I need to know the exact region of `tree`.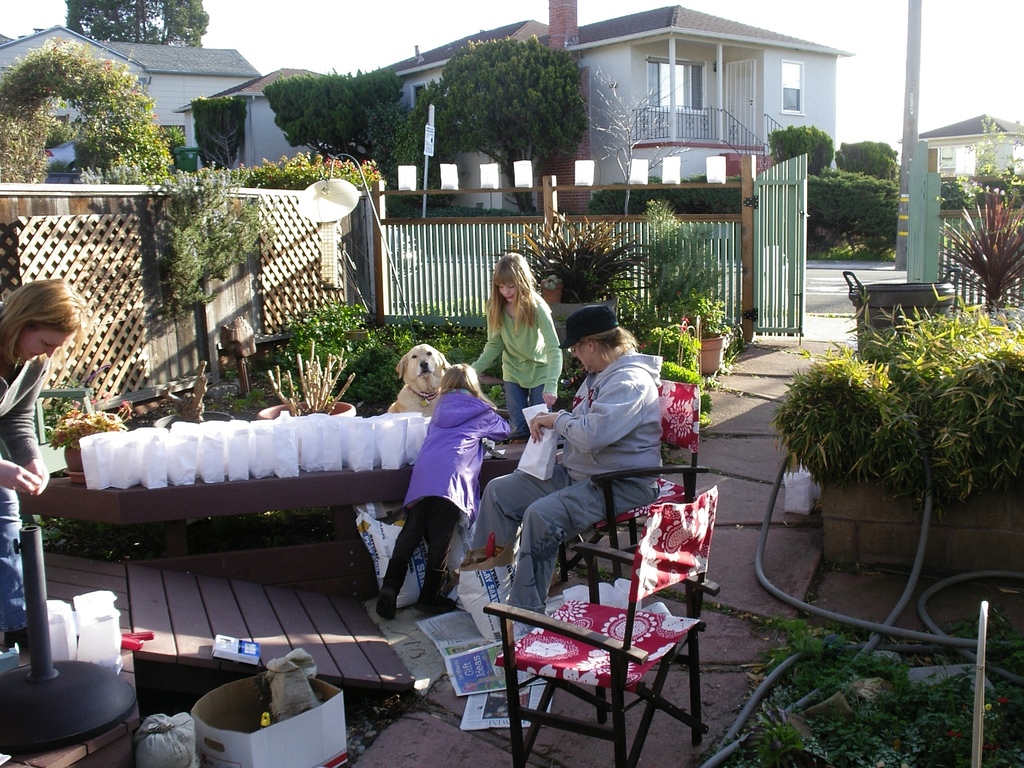
Region: 144 152 282 325.
